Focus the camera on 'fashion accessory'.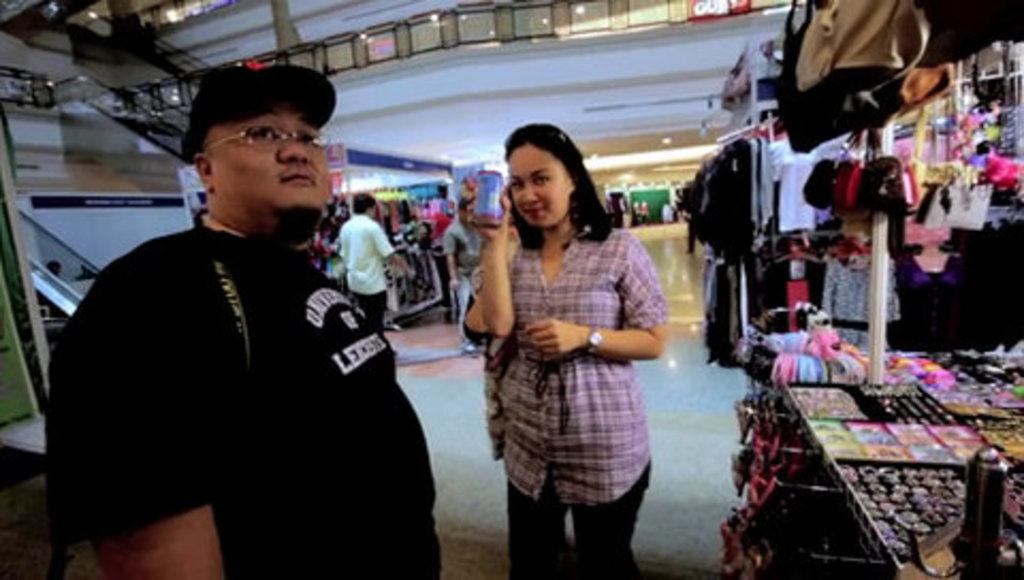
Focus region: (left=585, top=324, right=604, bottom=356).
